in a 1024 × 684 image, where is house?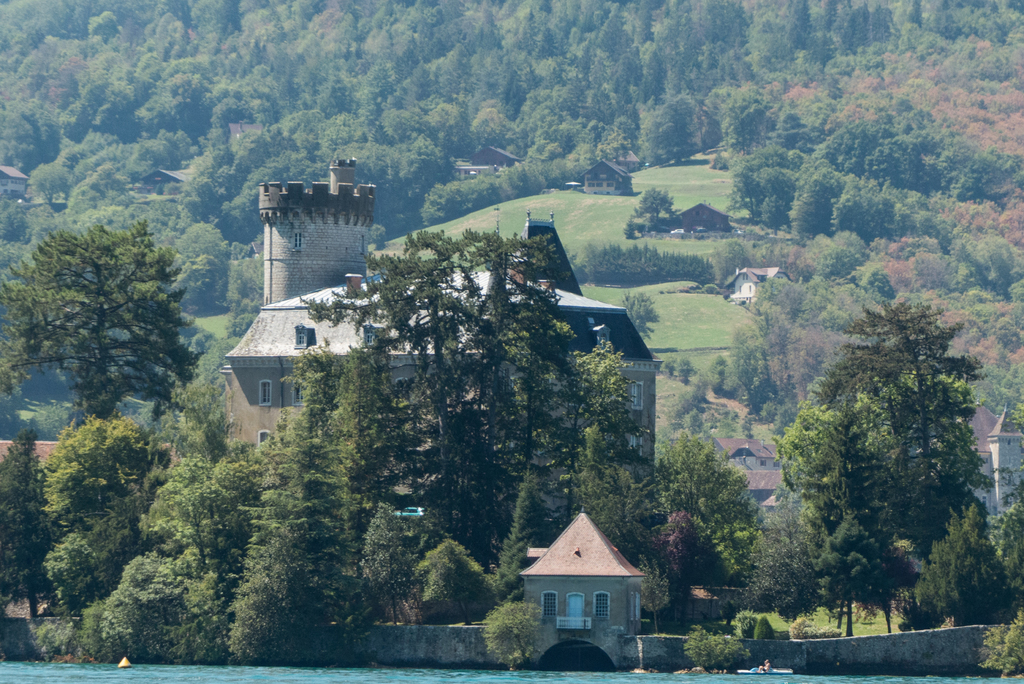
<region>227, 116, 270, 142</region>.
